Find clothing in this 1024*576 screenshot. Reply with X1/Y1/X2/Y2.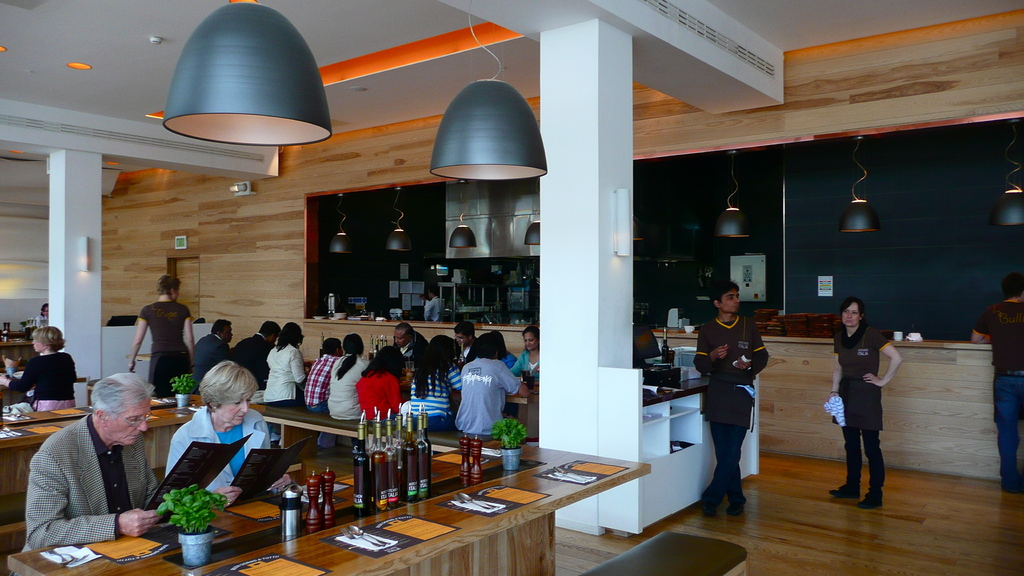
184/328/232/386.
